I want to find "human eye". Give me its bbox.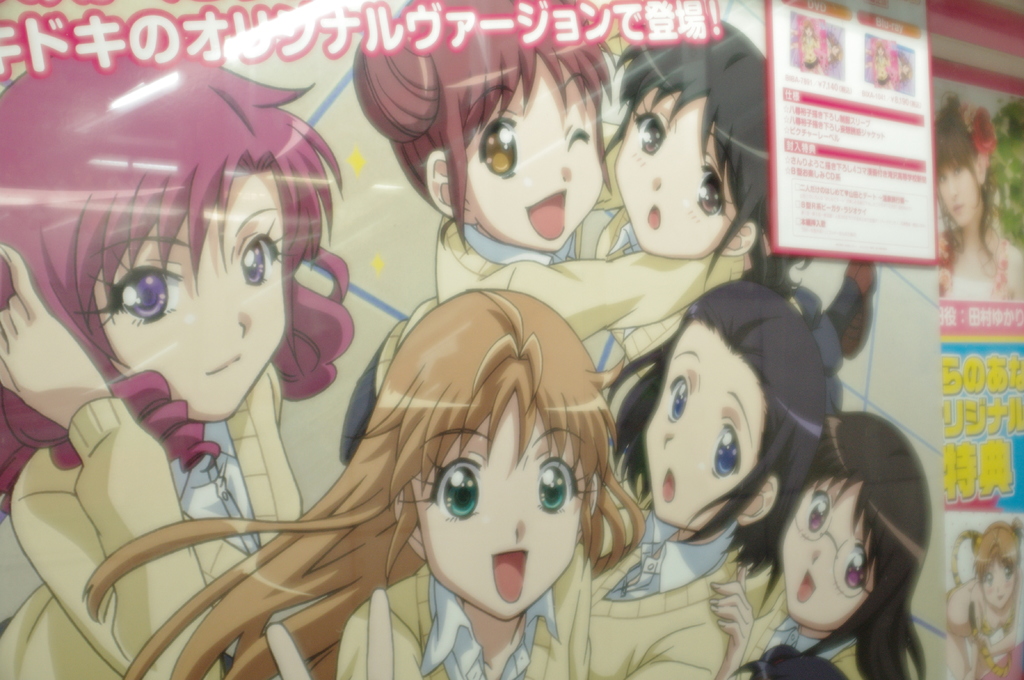
[985, 572, 994, 584].
